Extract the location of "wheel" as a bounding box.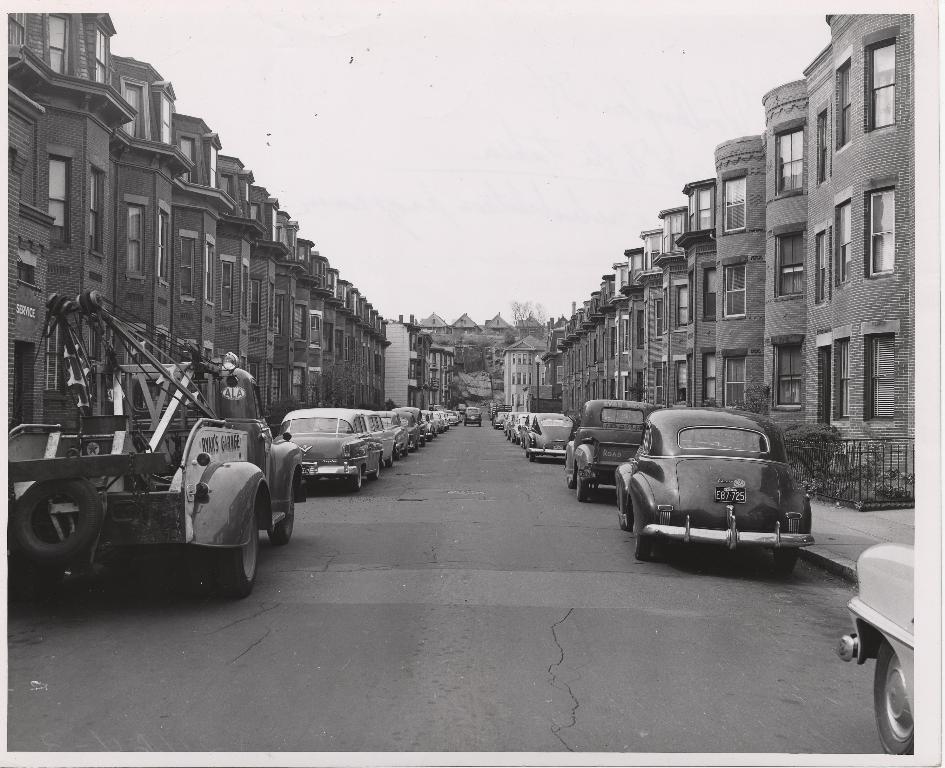
[576,476,588,503].
